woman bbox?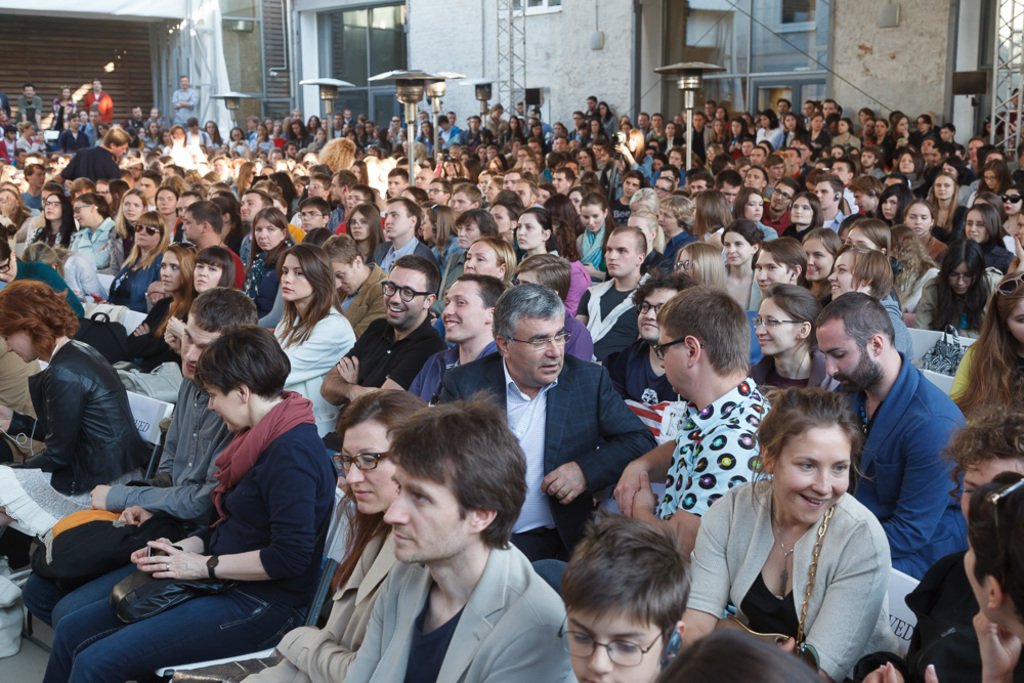
box=[688, 367, 907, 675]
